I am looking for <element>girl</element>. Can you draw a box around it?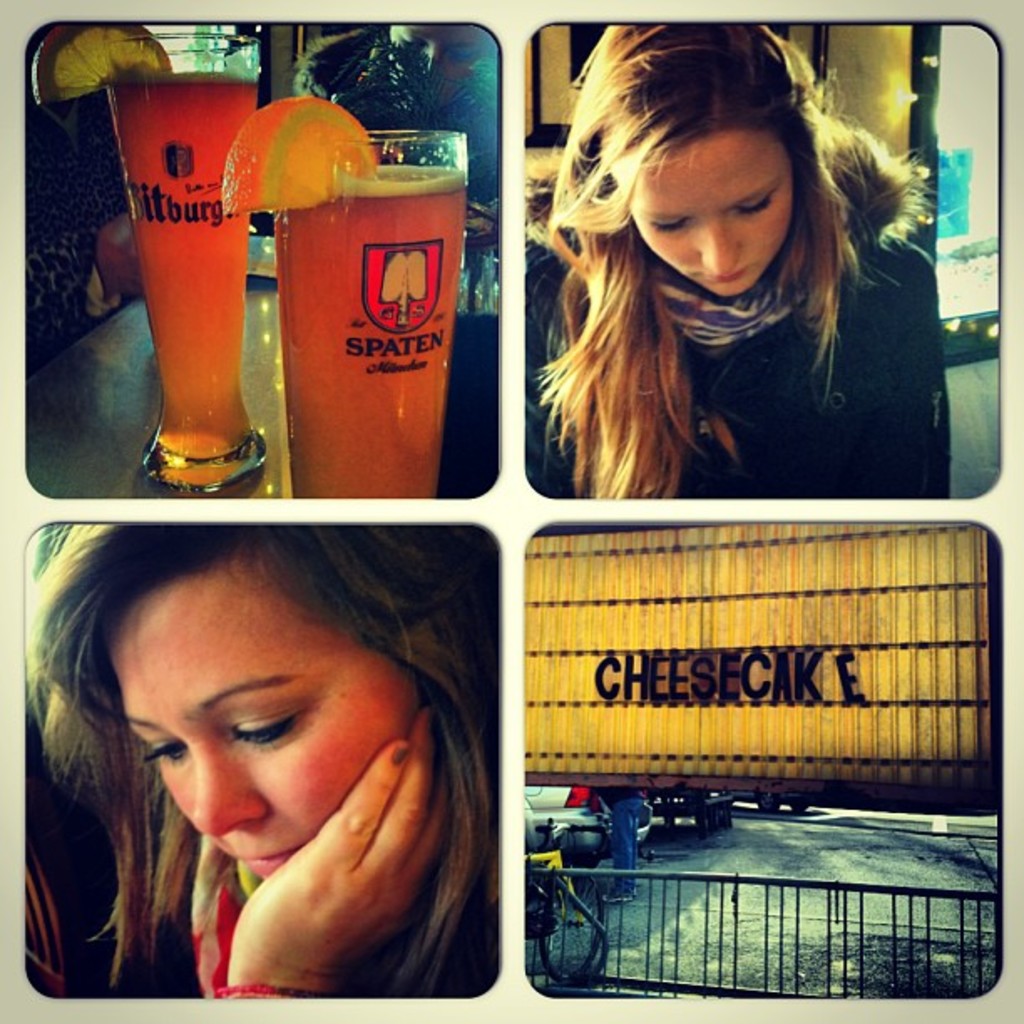
Sure, the bounding box is [32, 524, 500, 1002].
